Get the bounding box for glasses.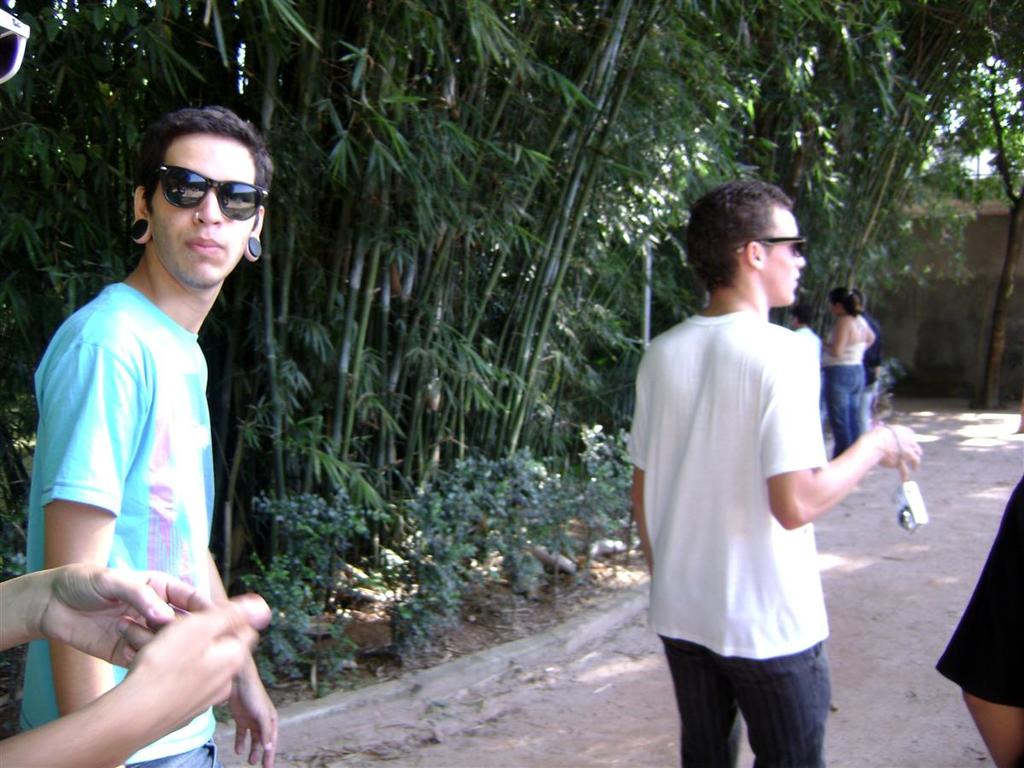
{"left": 114, "top": 151, "right": 270, "bottom": 231}.
